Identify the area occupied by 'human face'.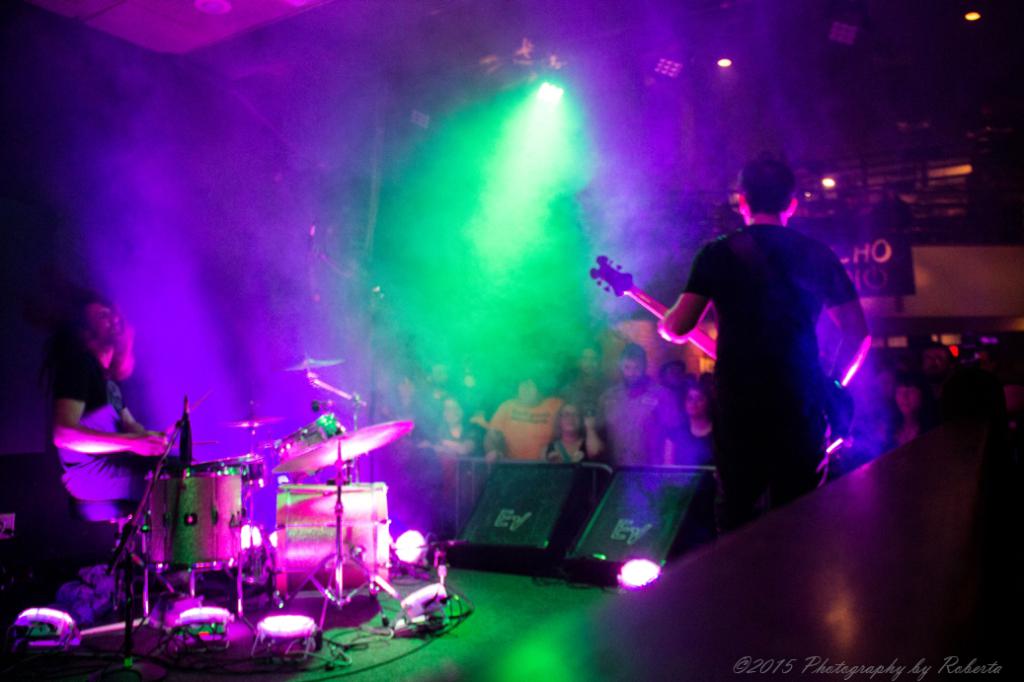
Area: bbox=[621, 361, 638, 384].
